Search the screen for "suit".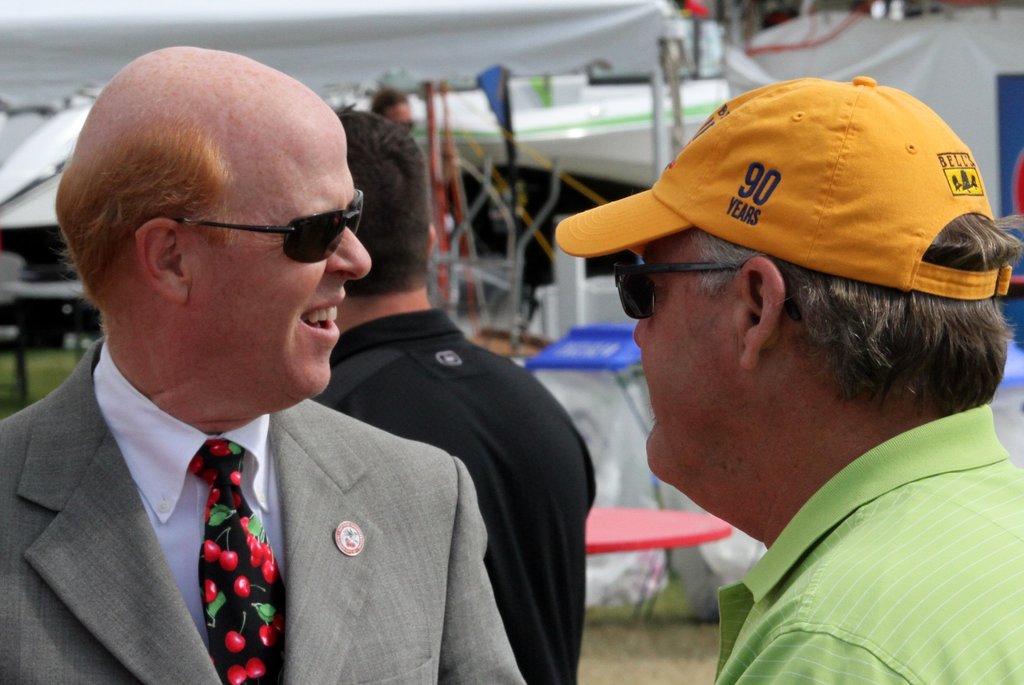
Found at BBox(1, 288, 467, 684).
